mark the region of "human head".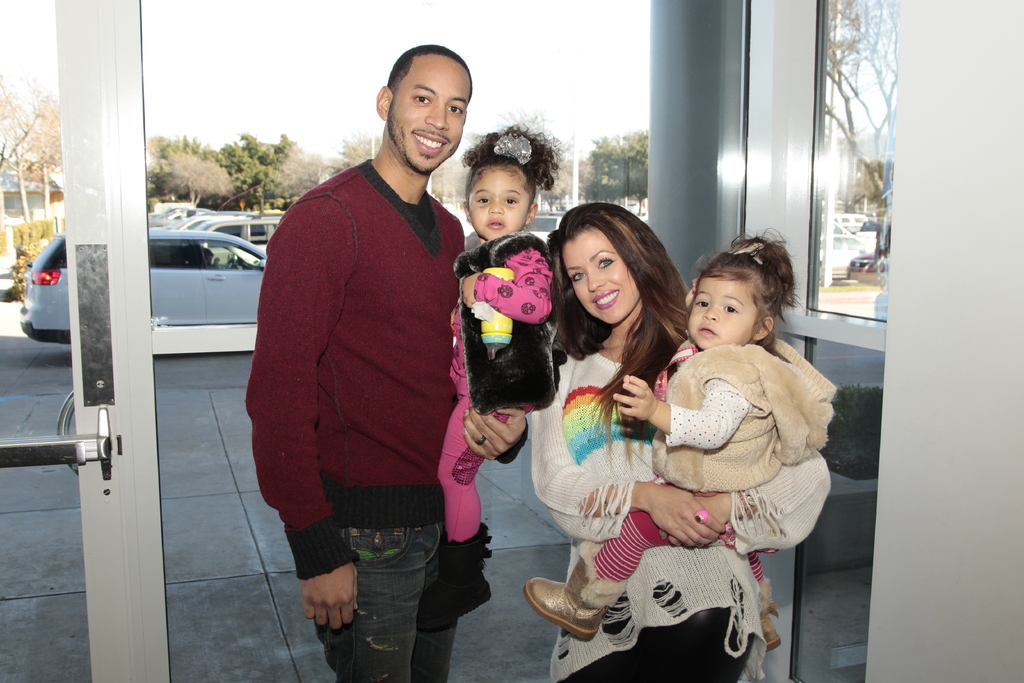
Region: [left=378, top=46, right=473, bottom=176].
